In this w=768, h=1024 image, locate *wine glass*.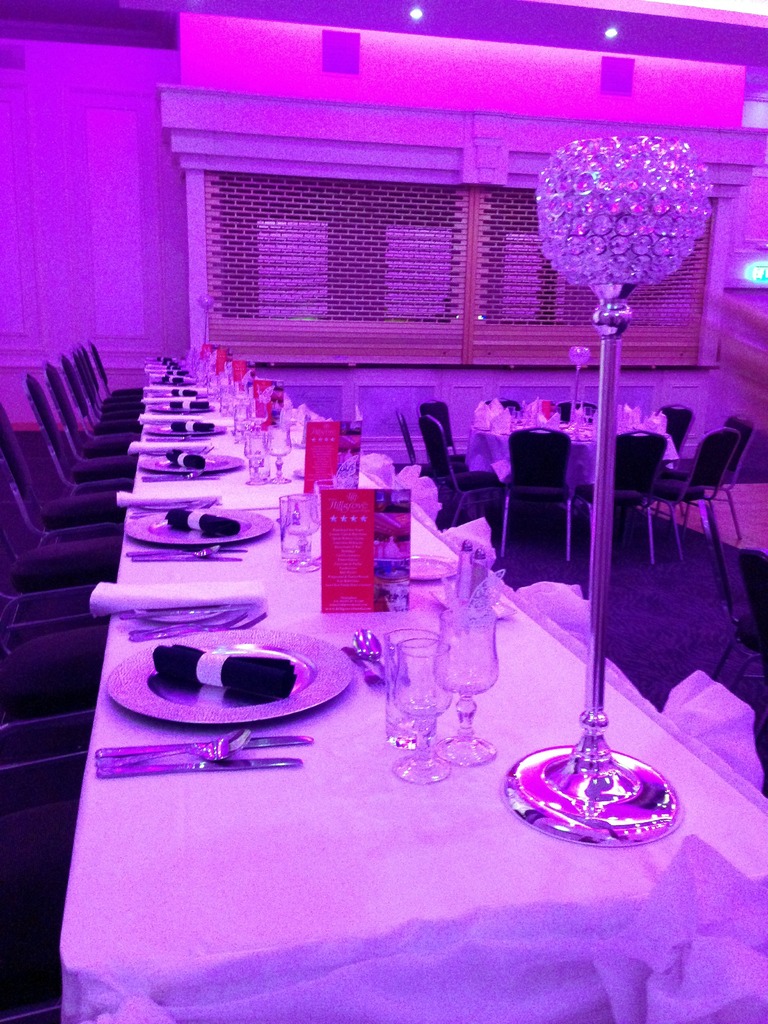
Bounding box: x1=390, y1=635, x2=449, y2=783.
